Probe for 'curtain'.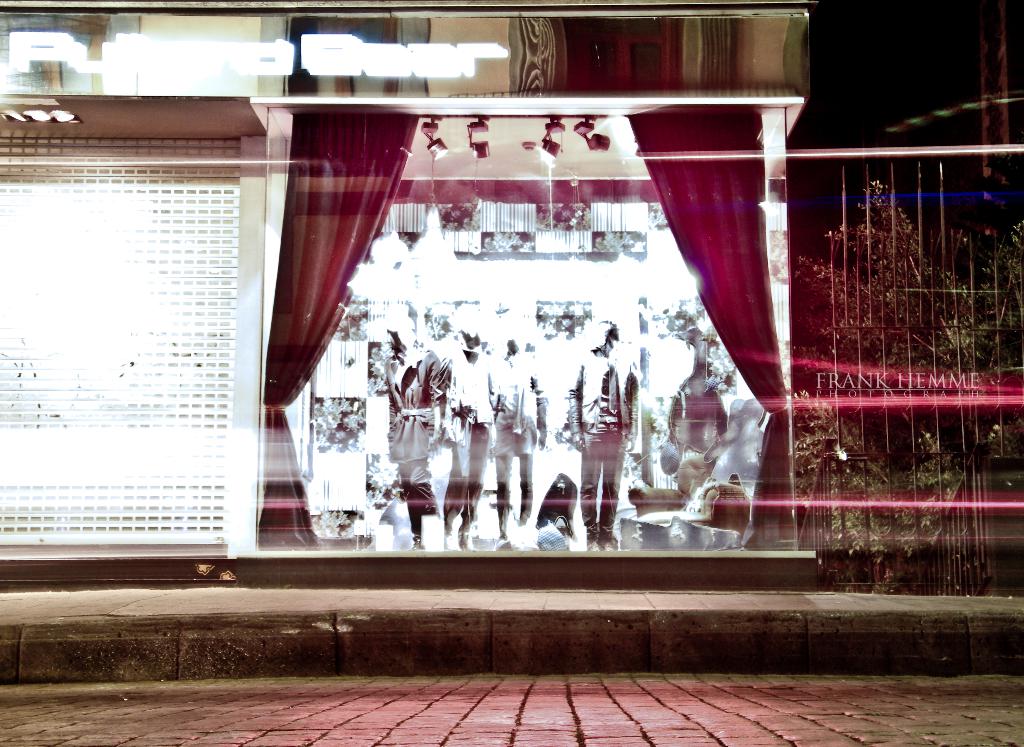
Probe result: 604,111,797,560.
